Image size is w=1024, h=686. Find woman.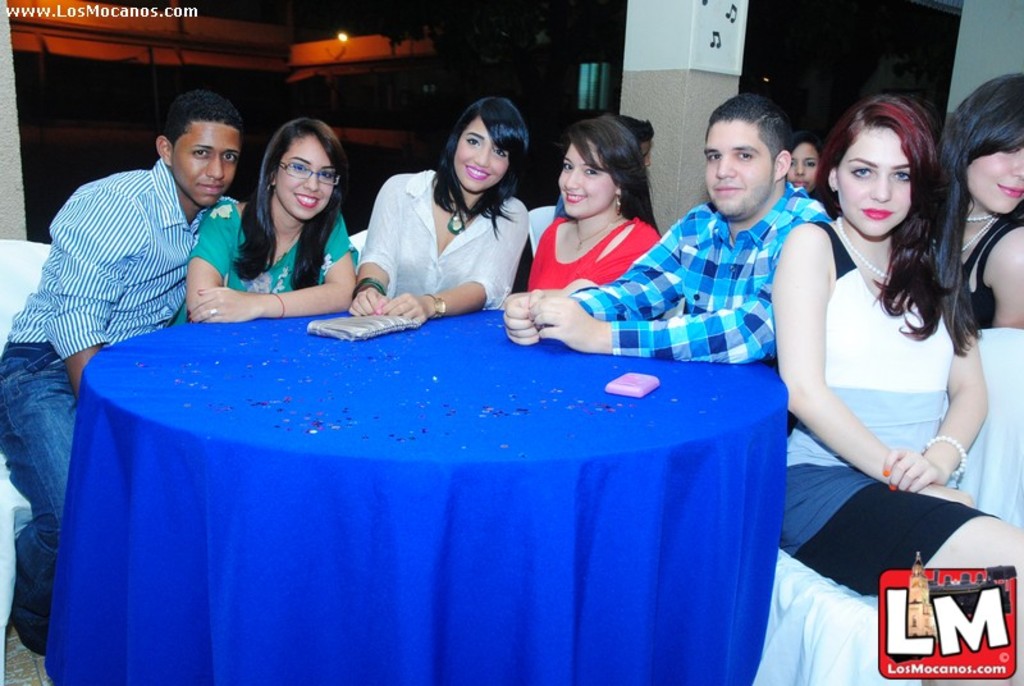
[772, 99, 1023, 604].
